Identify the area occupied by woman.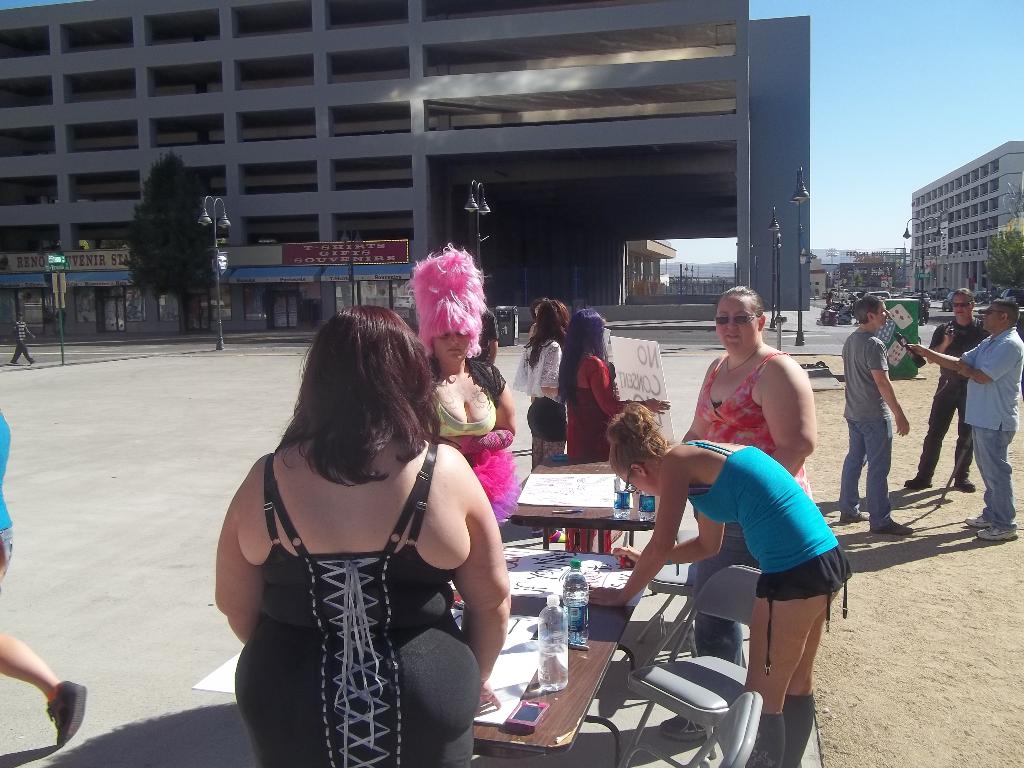
Area: <box>505,295,570,544</box>.
